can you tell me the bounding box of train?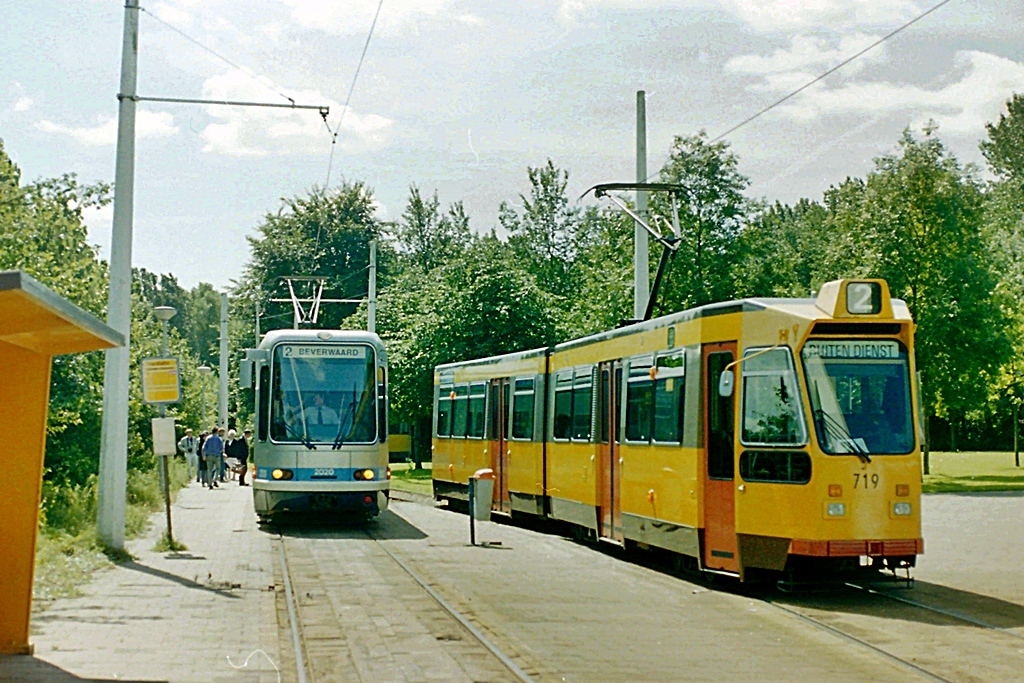
bbox(431, 182, 931, 573).
